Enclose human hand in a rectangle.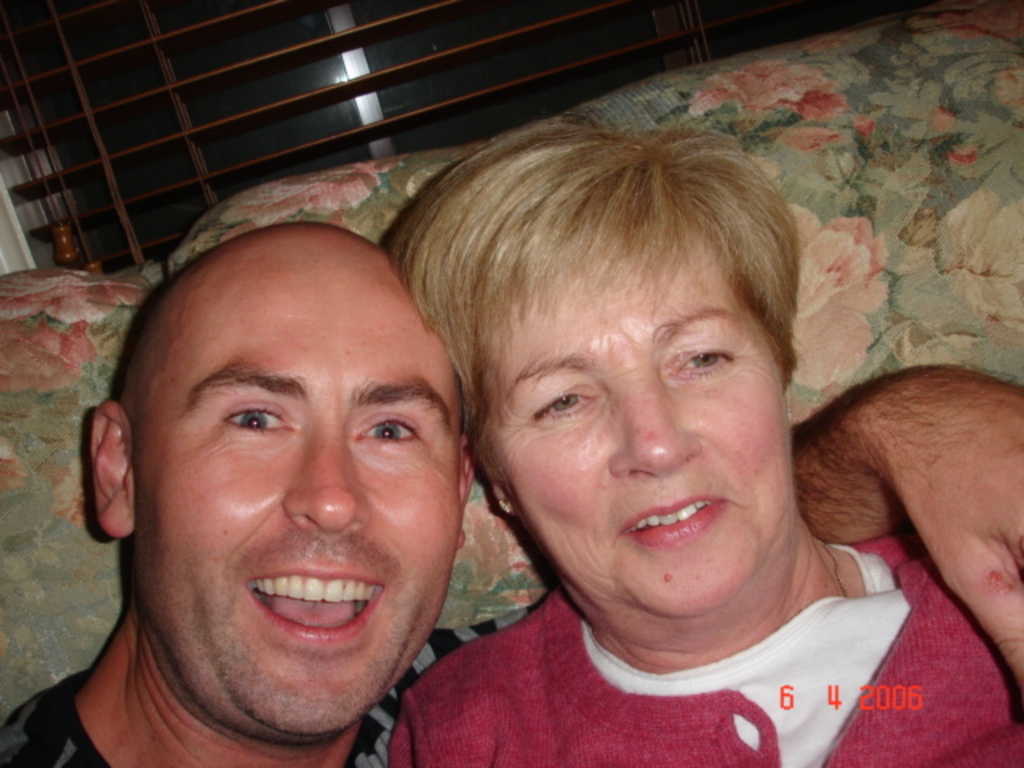
bbox=[864, 362, 1022, 691].
